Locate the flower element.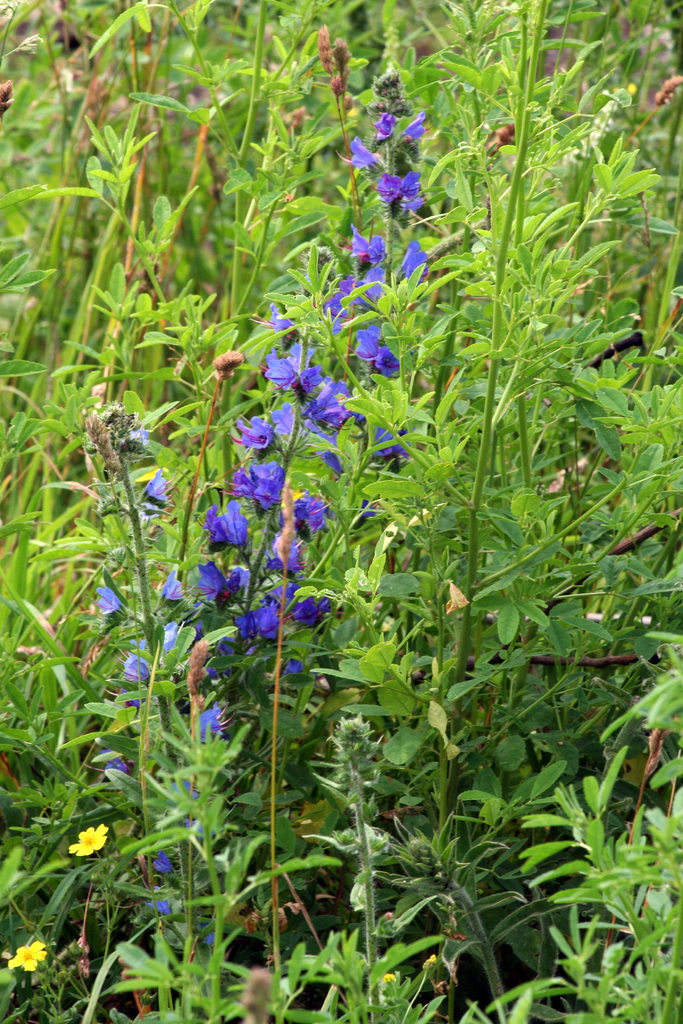
Element bbox: (377,173,429,219).
